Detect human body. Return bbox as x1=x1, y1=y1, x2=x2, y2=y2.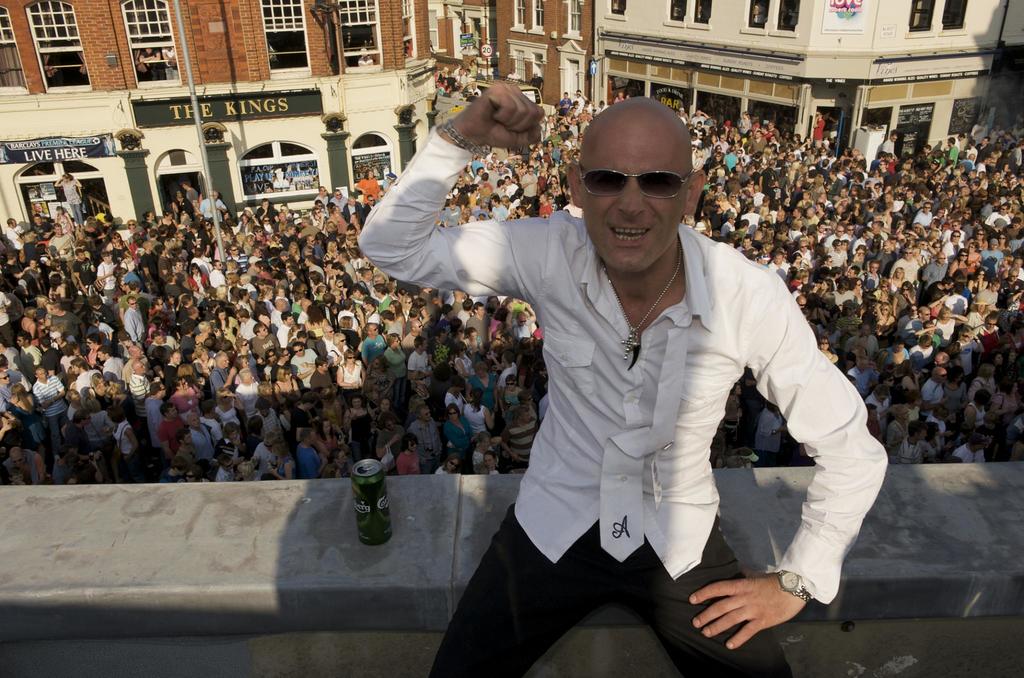
x1=749, y1=114, x2=760, y2=130.
